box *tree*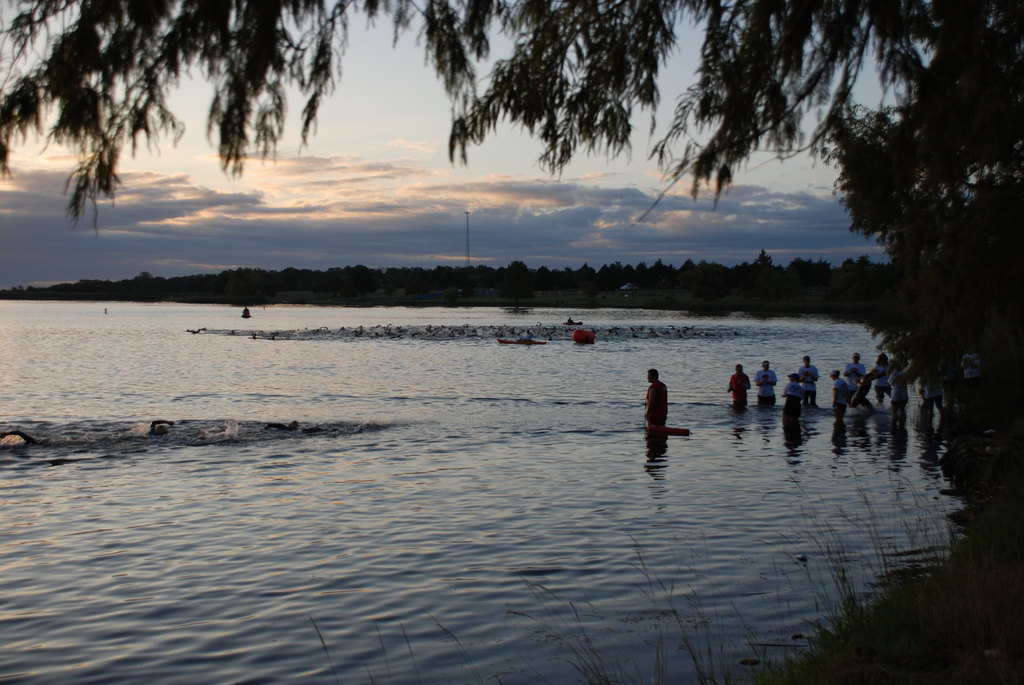
868/173/1021/544
